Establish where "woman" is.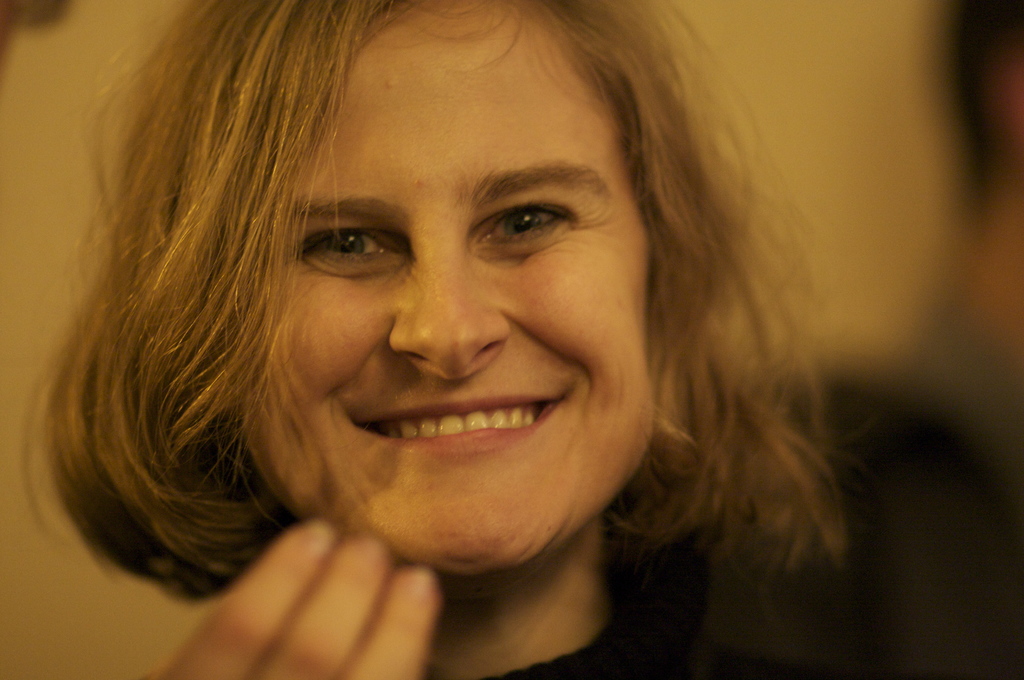
Established at [x1=0, y1=3, x2=929, y2=655].
